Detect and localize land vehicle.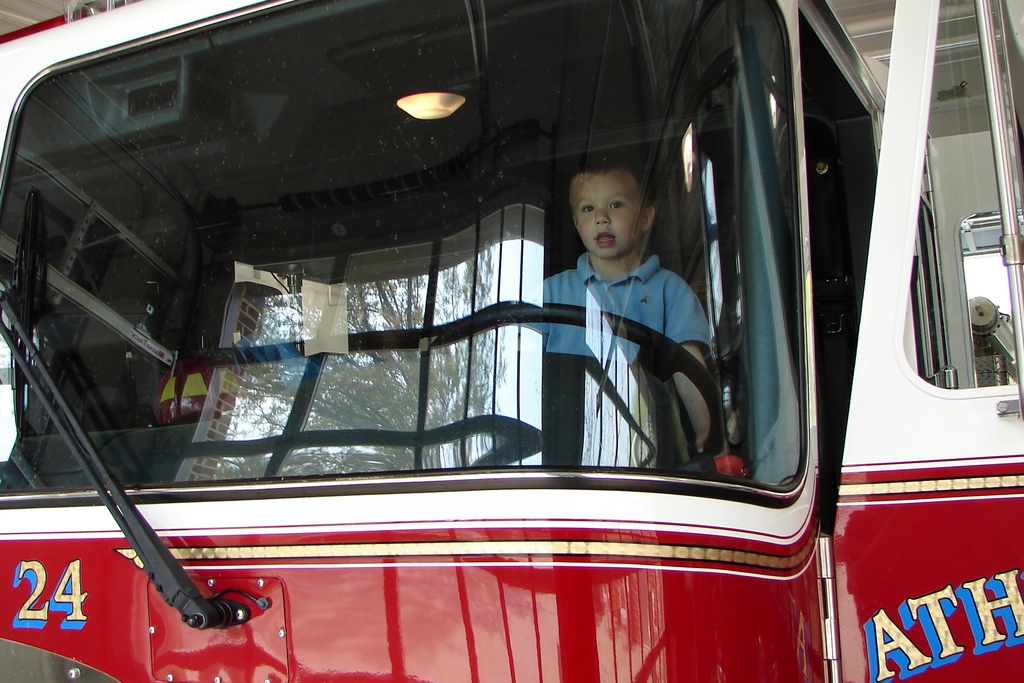
Localized at 0,0,958,670.
